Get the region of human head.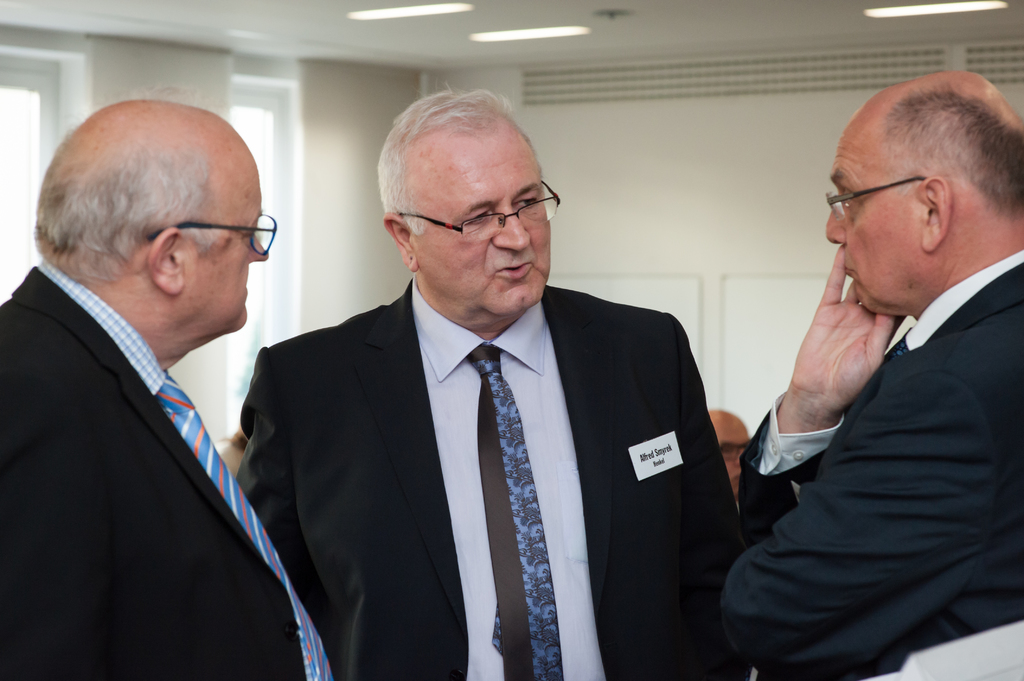
(820,68,1021,305).
